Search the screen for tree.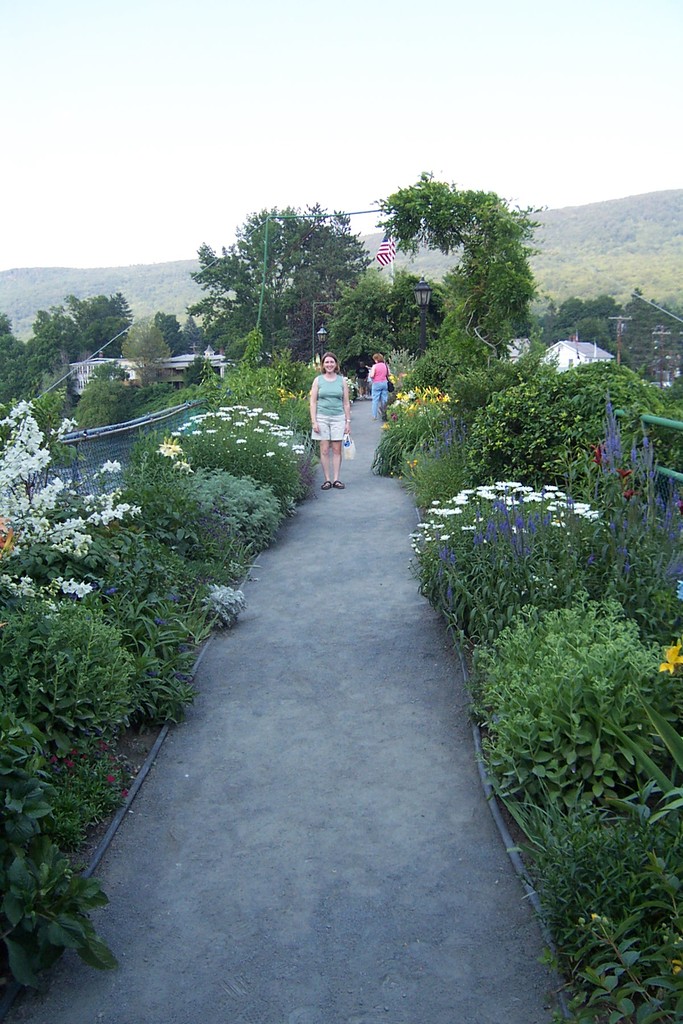
Found at select_region(324, 266, 449, 389).
